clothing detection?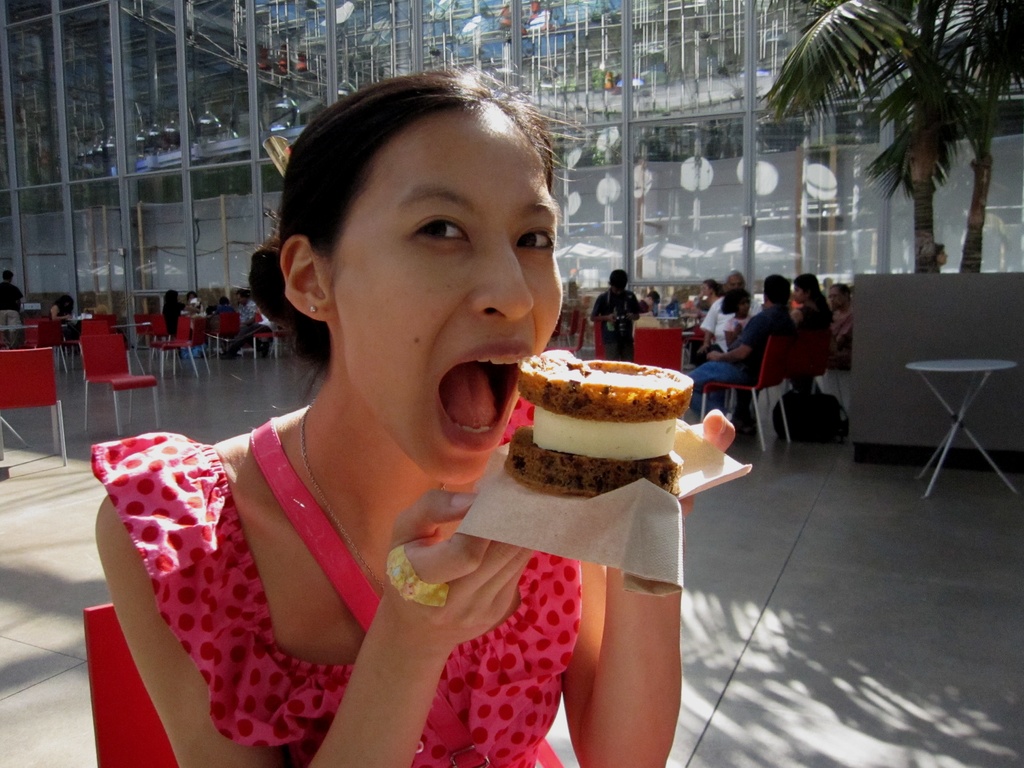
BBox(829, 308, 851, 362)
